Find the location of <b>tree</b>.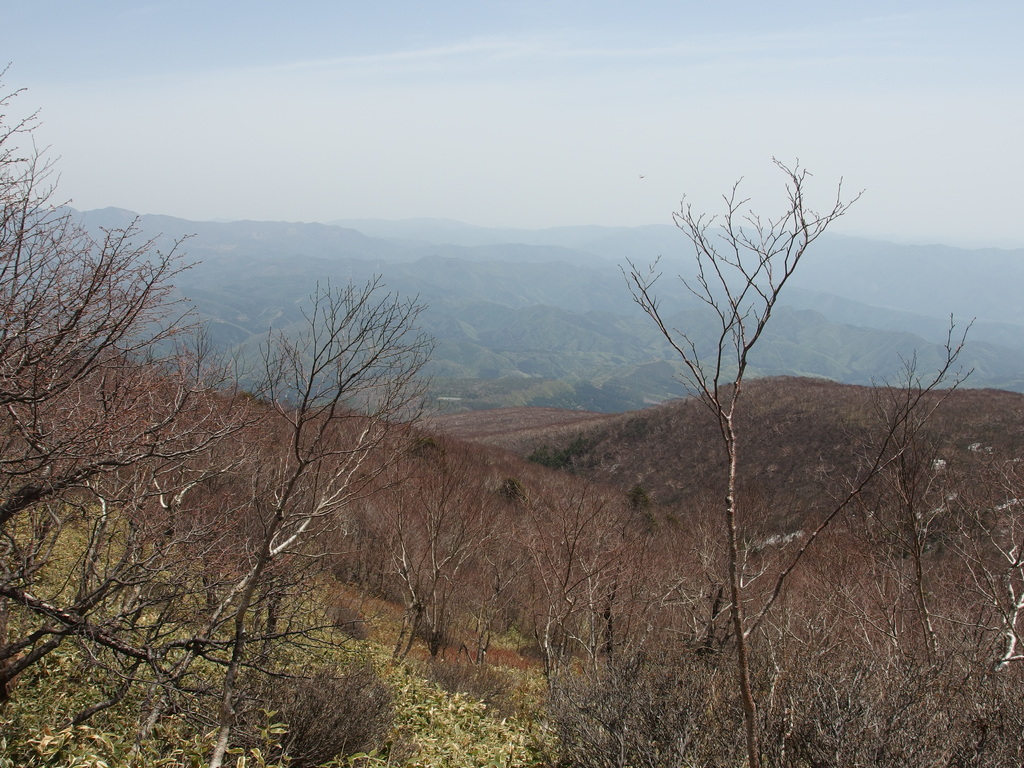
Location: rect(207, 269, 433, 767).
